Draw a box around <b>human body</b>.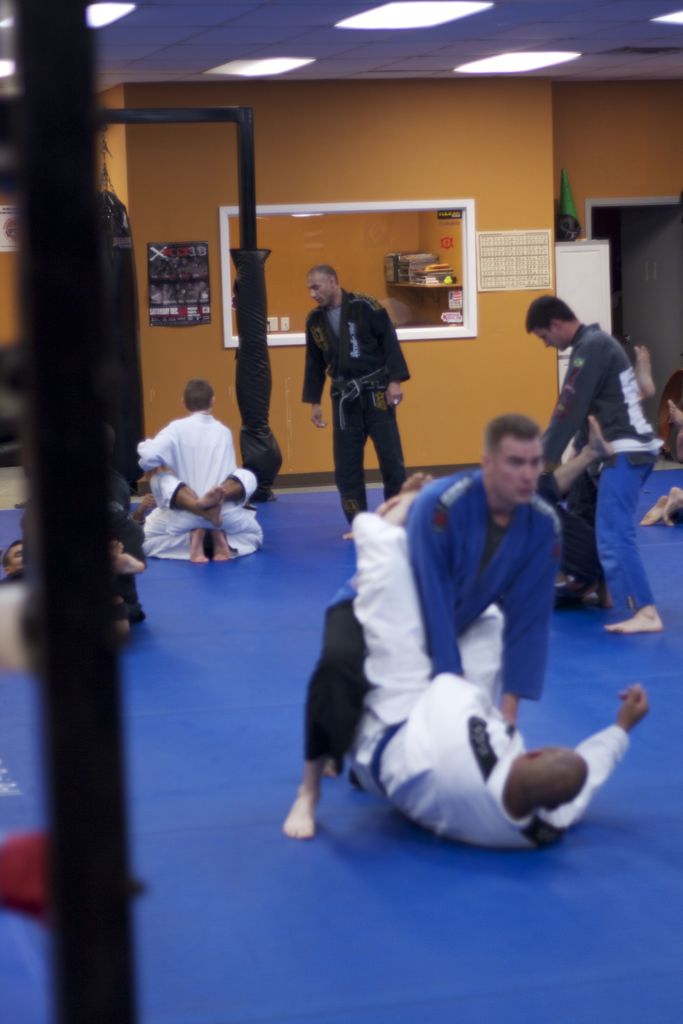
crop(134, 381, 260, 564).
